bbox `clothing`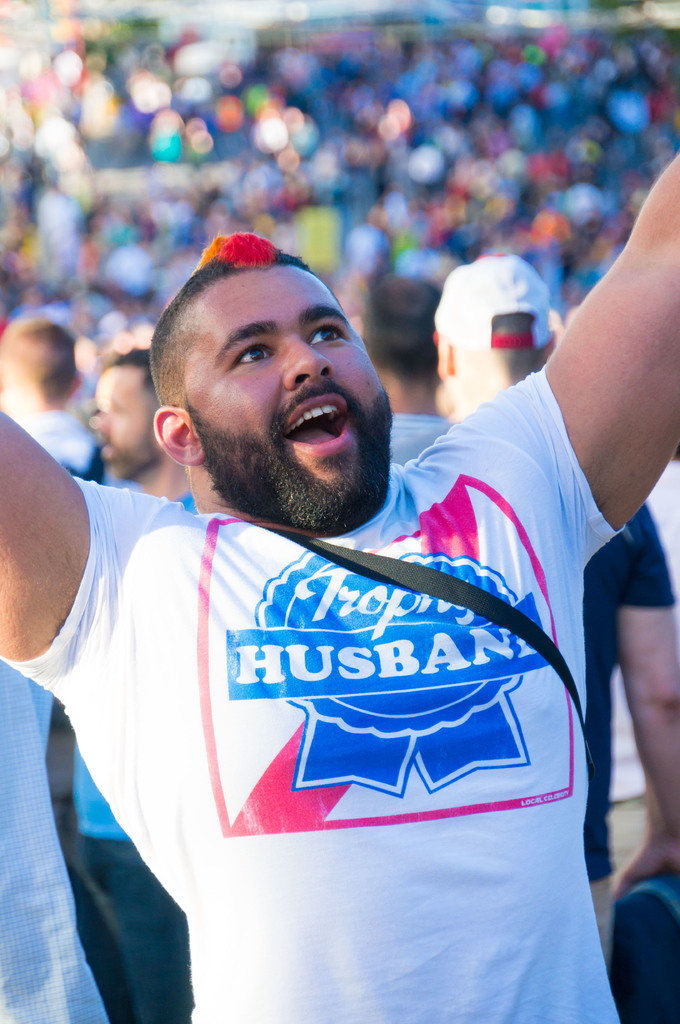
0/659/106/1023
